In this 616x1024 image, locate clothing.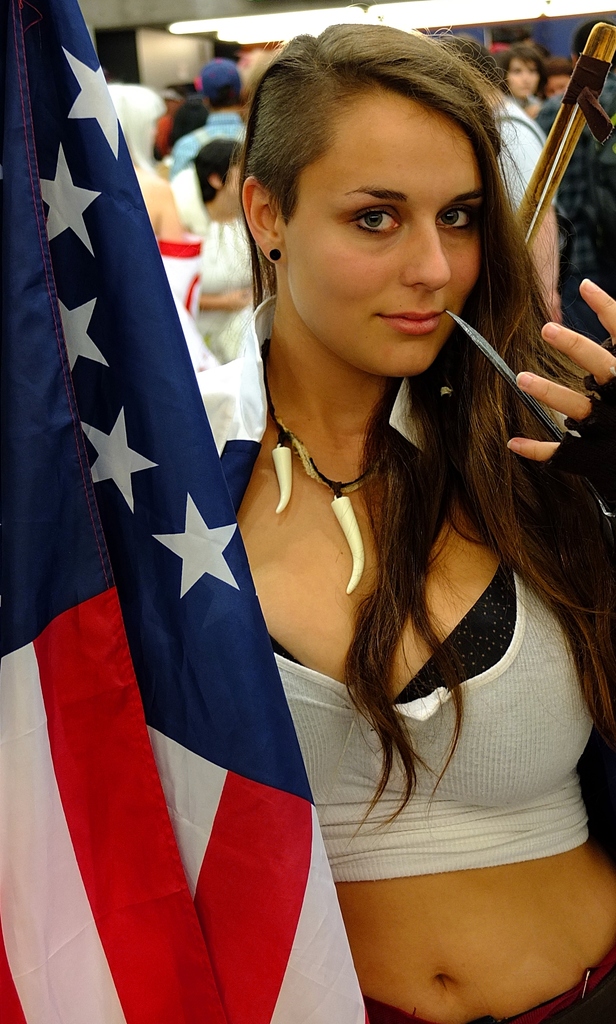
Bounding box: <box>522,89,615,286</box>.
